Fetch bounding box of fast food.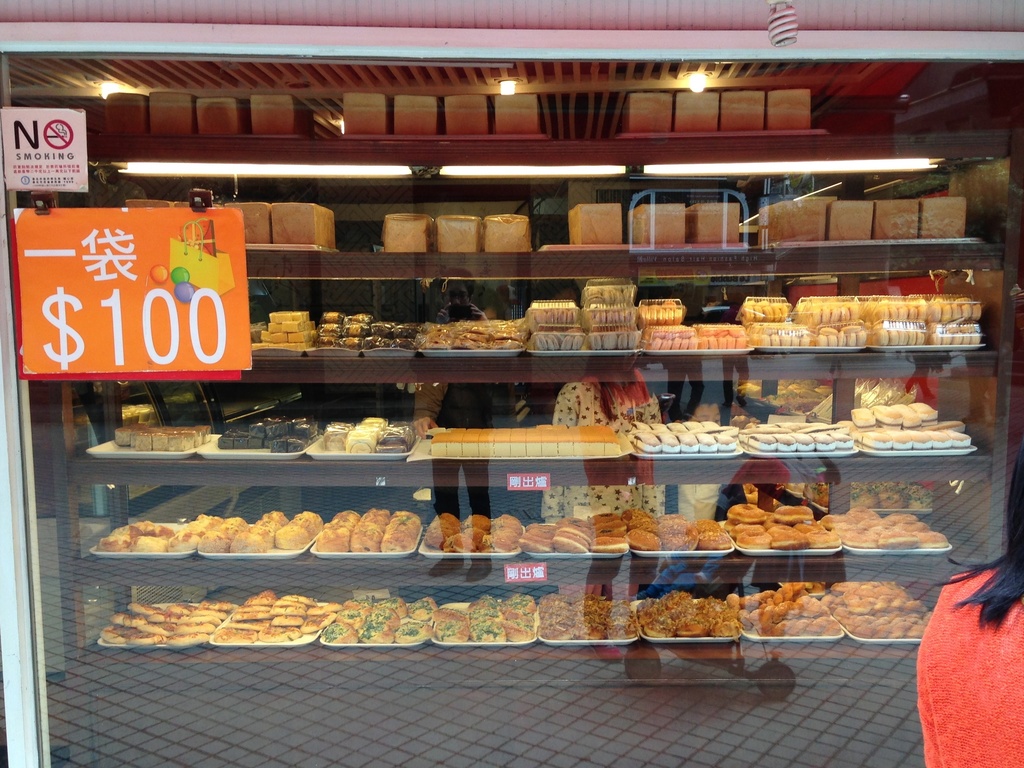
Bbox: bbox=(633, 588, 755, 667).
